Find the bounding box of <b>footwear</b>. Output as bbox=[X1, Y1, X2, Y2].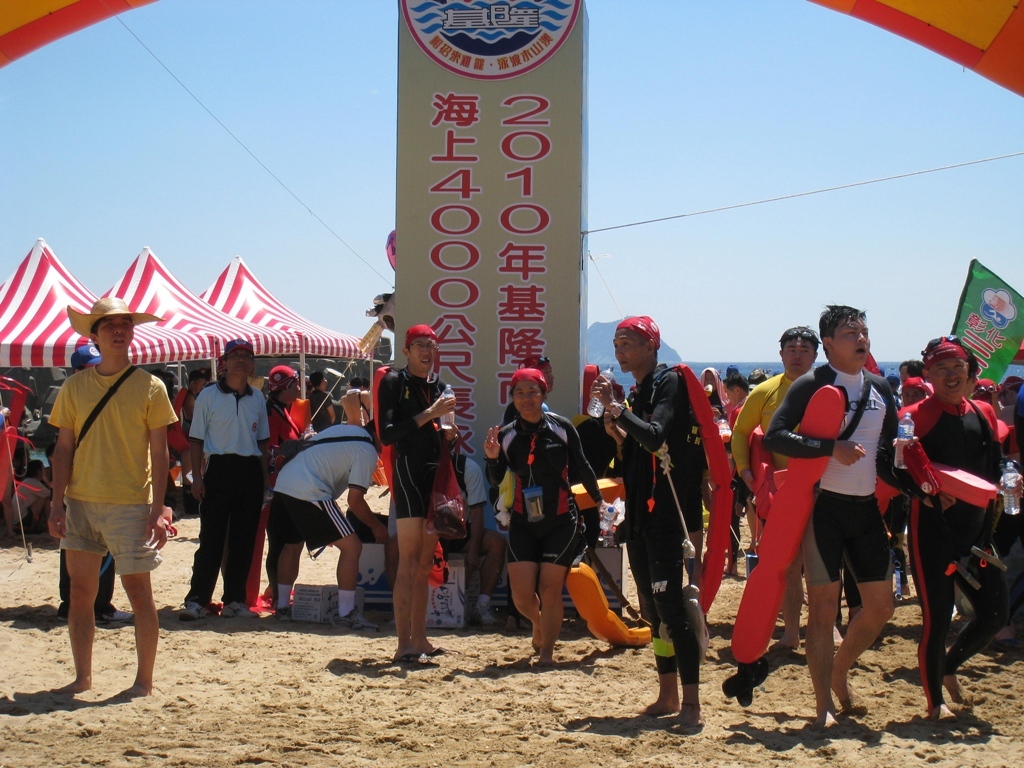
bbox=[505, 617, 515, 631].
